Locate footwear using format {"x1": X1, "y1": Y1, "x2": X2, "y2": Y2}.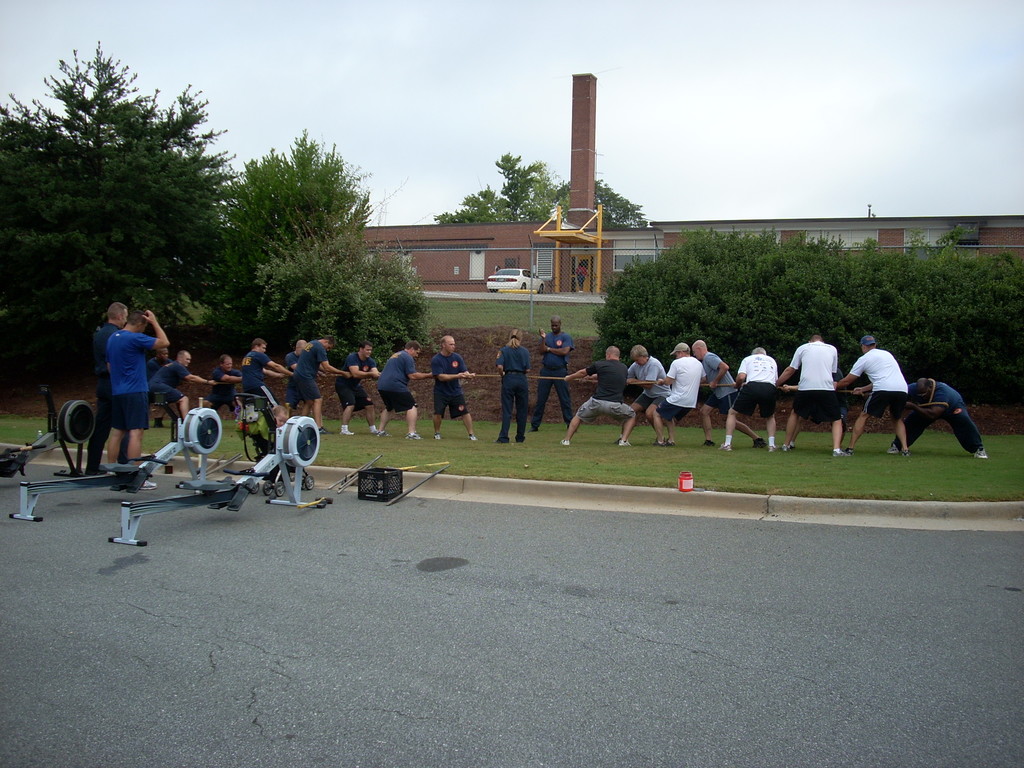
{"x1": 430, "y1": 429, "x2": 441, "y2": 442}.
